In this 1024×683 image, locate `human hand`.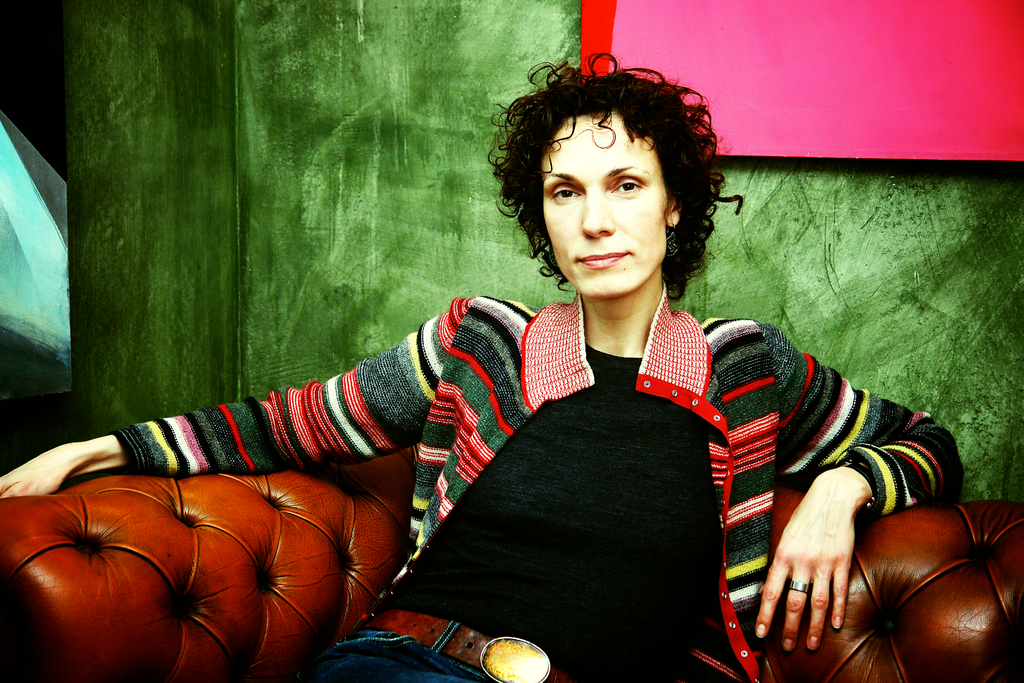
Bounding box: (left=0, top=448, right=77, bottom=500).
